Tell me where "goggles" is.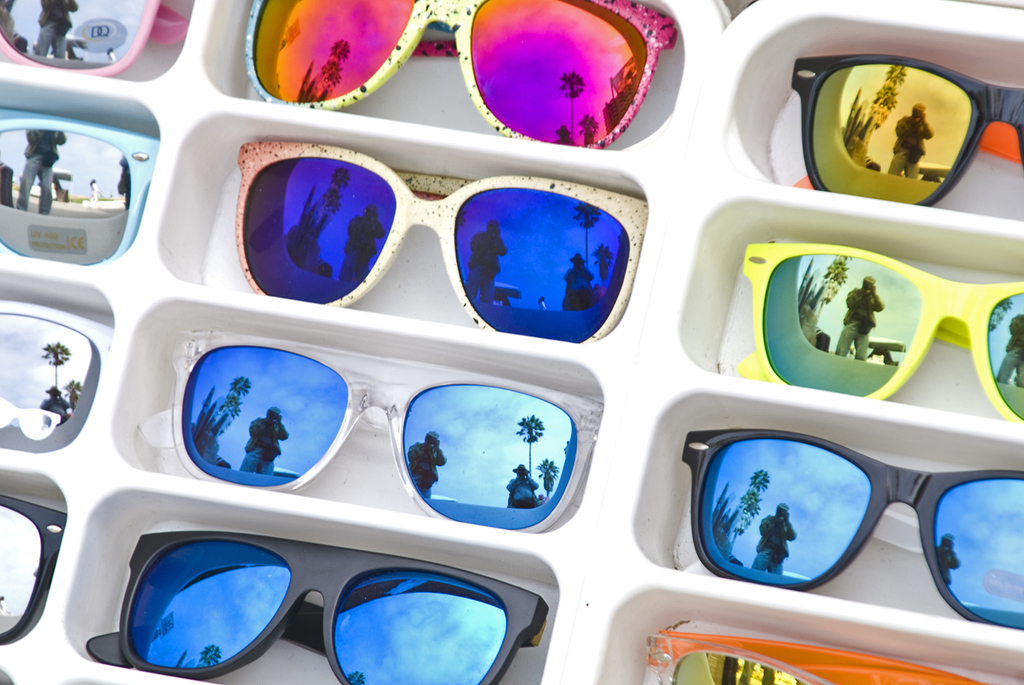
"goggles" is at x1=83, y1=528, x2=549, y2=684.
